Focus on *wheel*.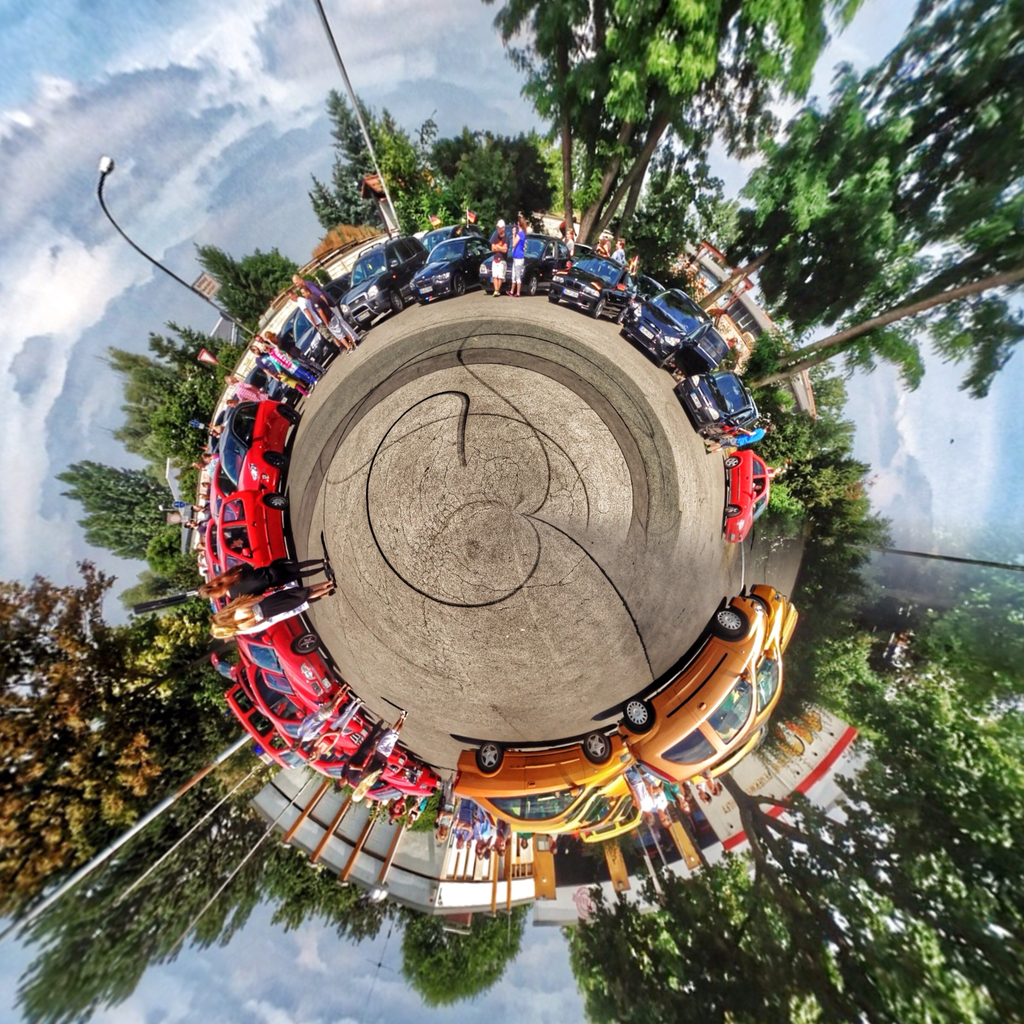
Focused at {"left": 266, "top": 453, "right": 290, "bottom": 469}.
